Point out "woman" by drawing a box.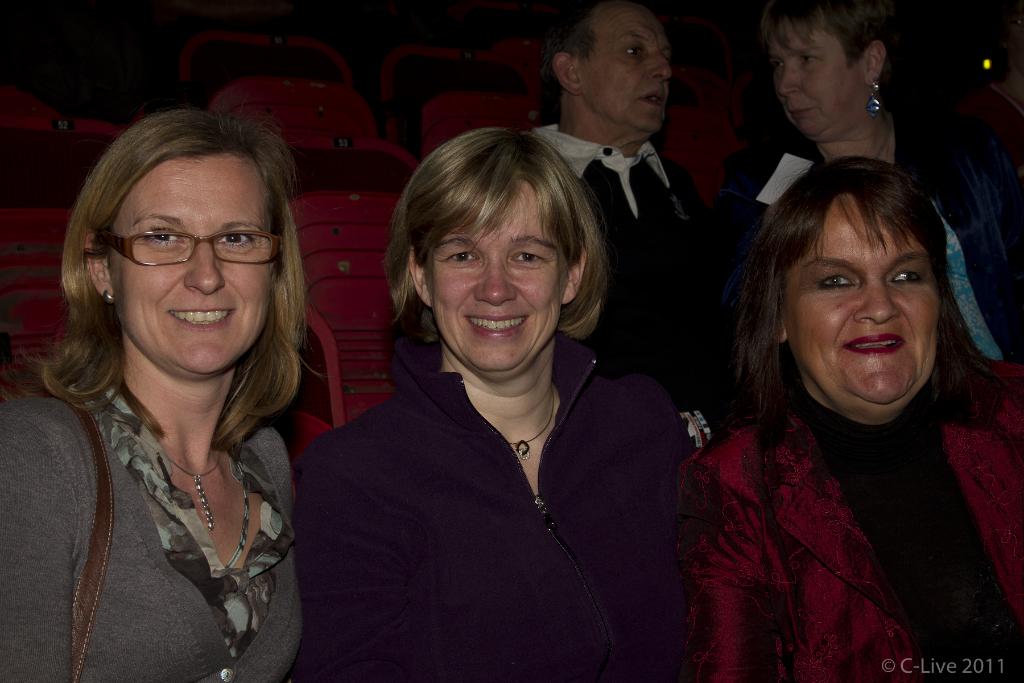
(307,122,708,682).
